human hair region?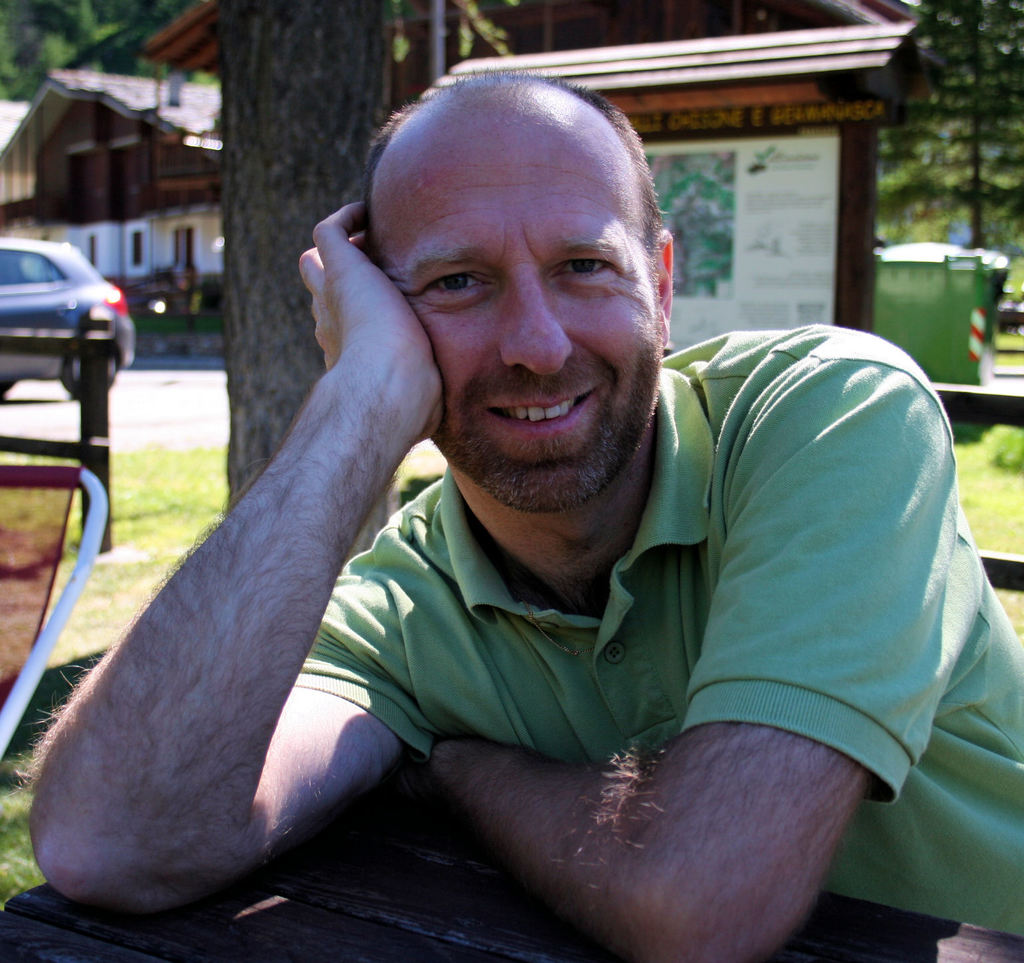
[361,63,667,288]
